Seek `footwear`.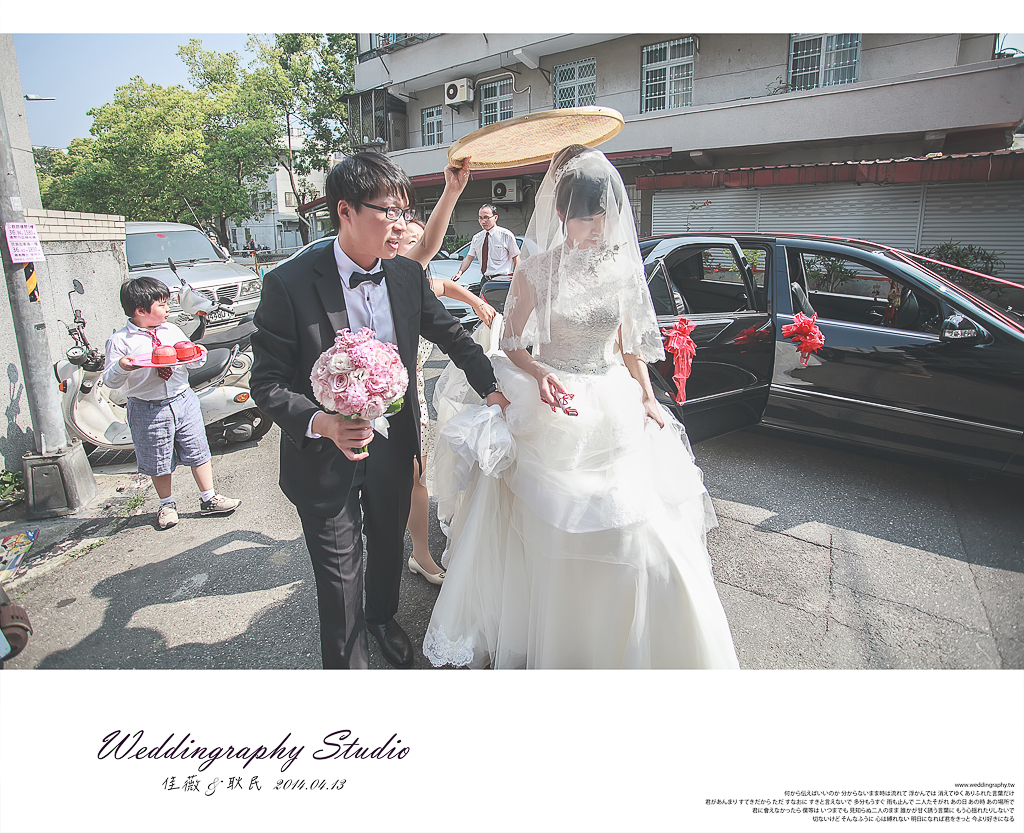
<bbox>407, 548, 447, 591</bbox>.
